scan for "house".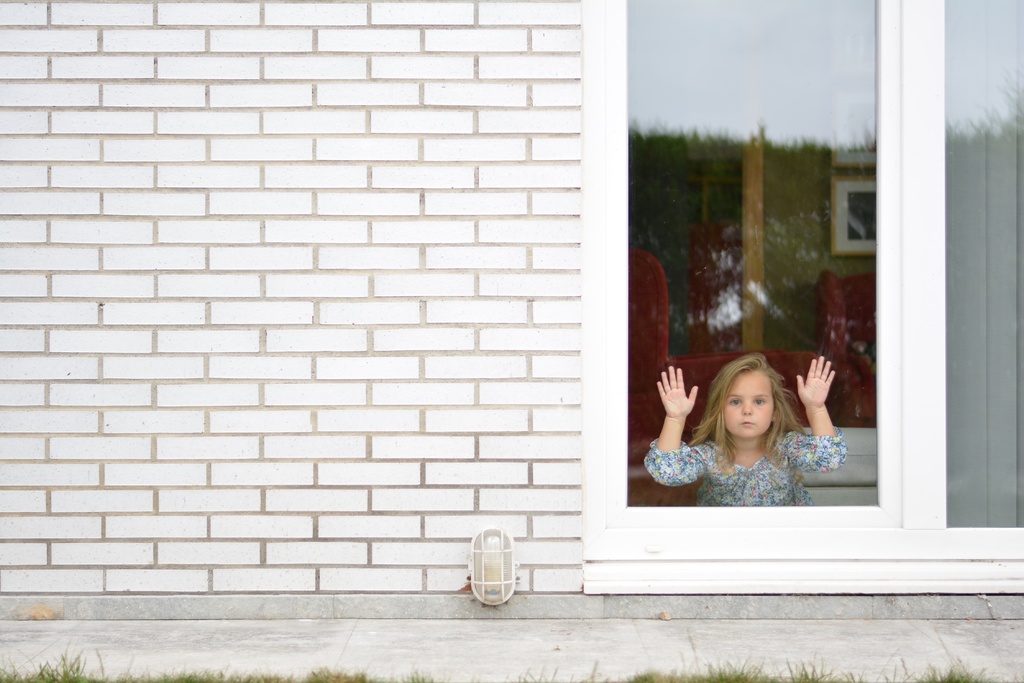
Scan result: [1, 2, 1023, 621].
